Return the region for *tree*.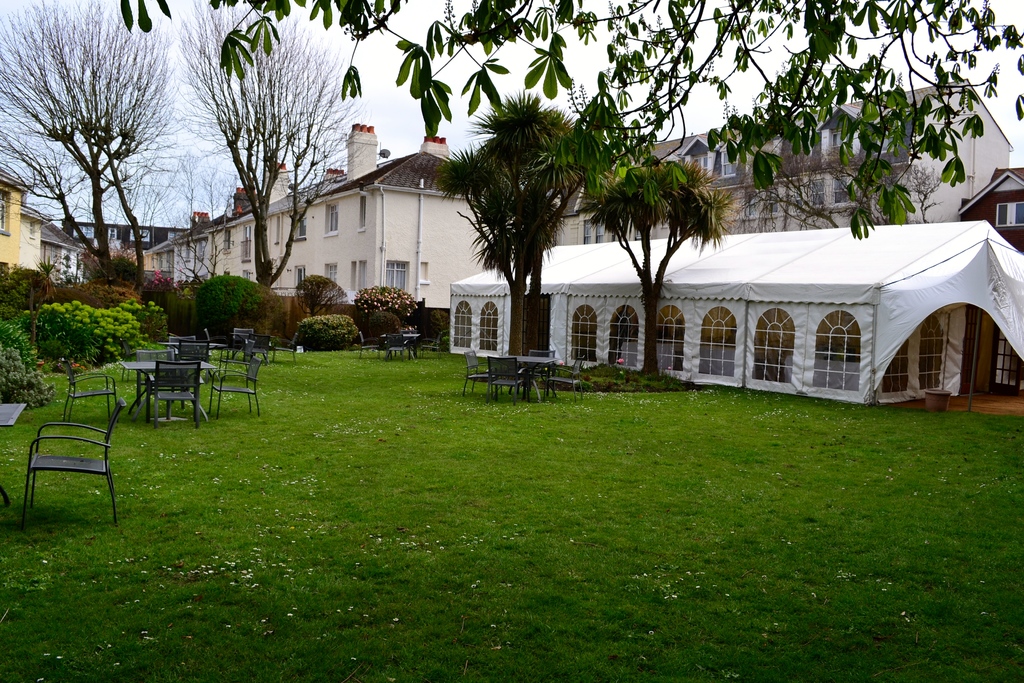
[200, 31, 348, 286].
